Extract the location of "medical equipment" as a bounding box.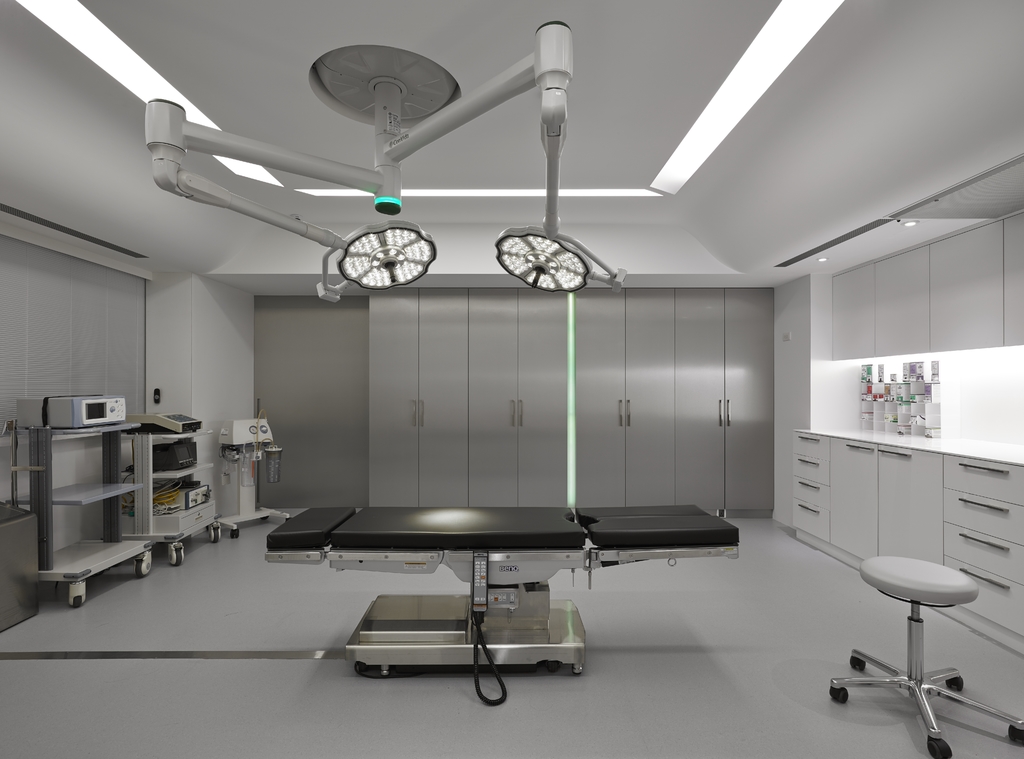
[left=264, top=507, right=740, bottom=708].
